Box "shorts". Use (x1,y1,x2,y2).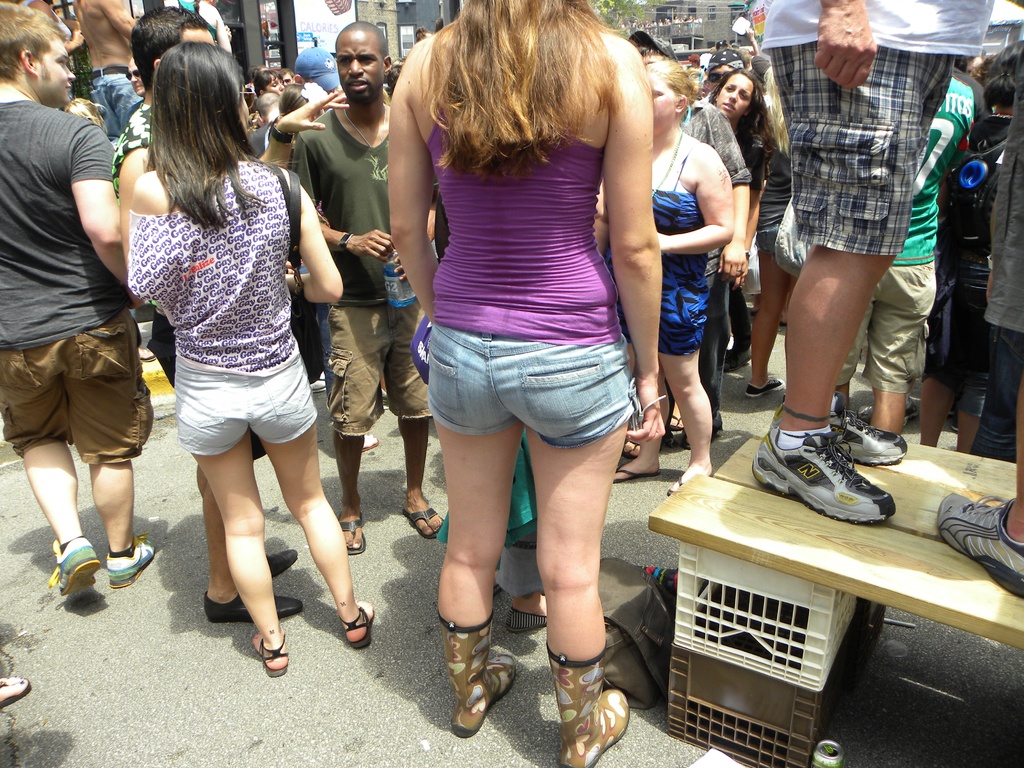
(324,309,427,439).
